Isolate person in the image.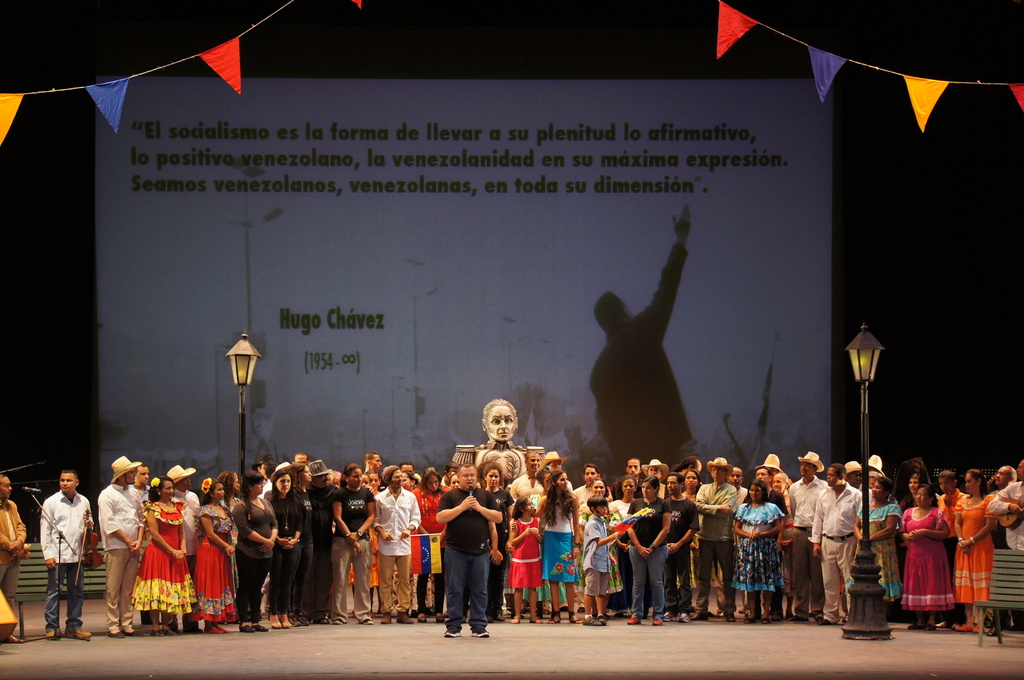
Isolated region: 164/464/201/634.
